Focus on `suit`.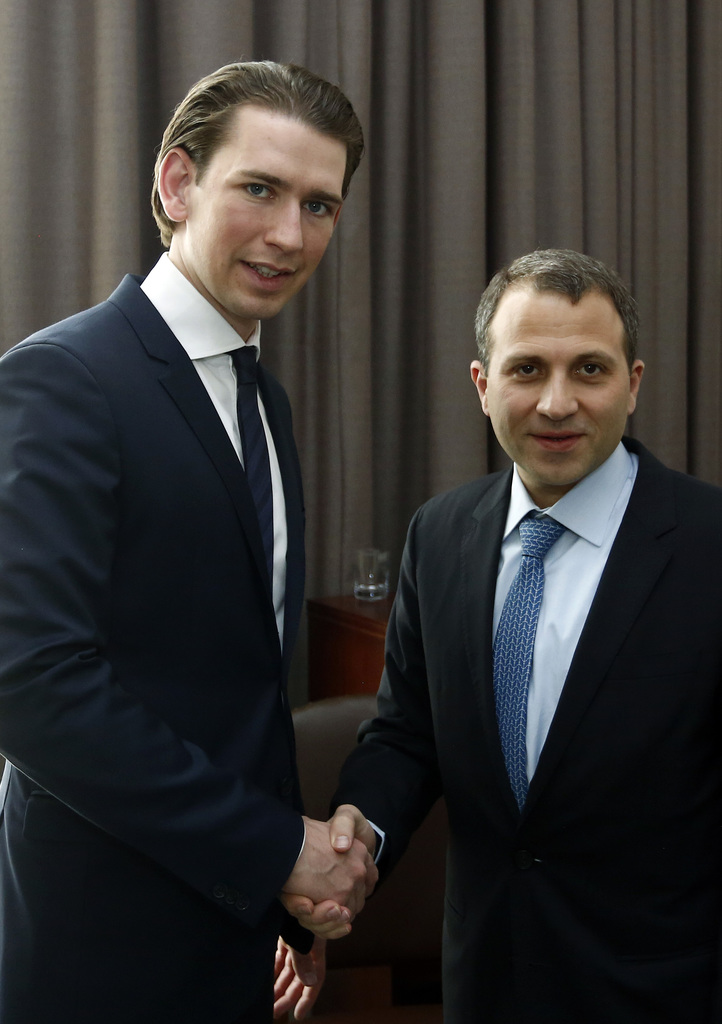
Focused at {"left": 0, "top": 245, "right": 308, "bottom": 1023}.
